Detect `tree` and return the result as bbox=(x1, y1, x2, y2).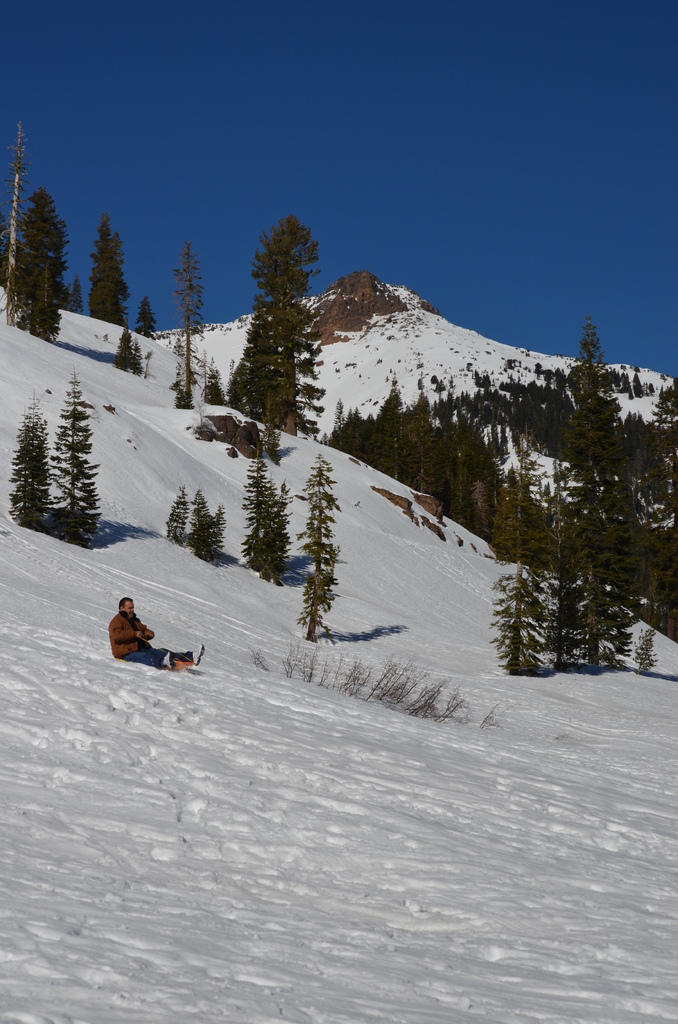
bbox=(129, 343, 146, 380).
